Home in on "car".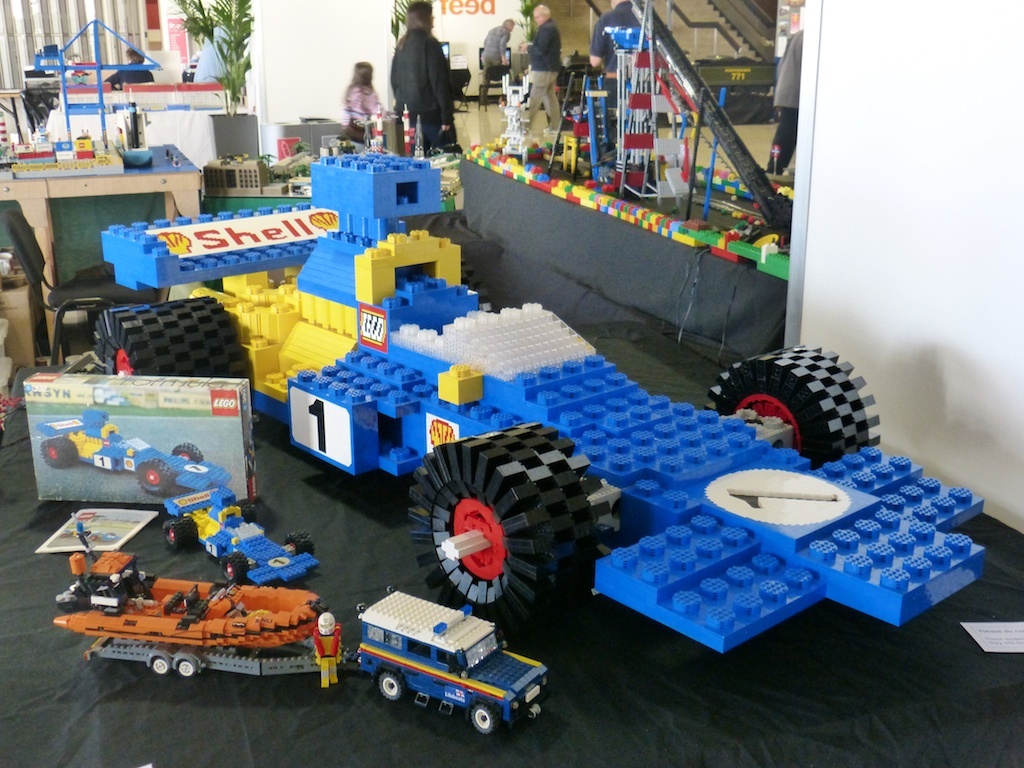
Homed in at 158 482 318 585.
